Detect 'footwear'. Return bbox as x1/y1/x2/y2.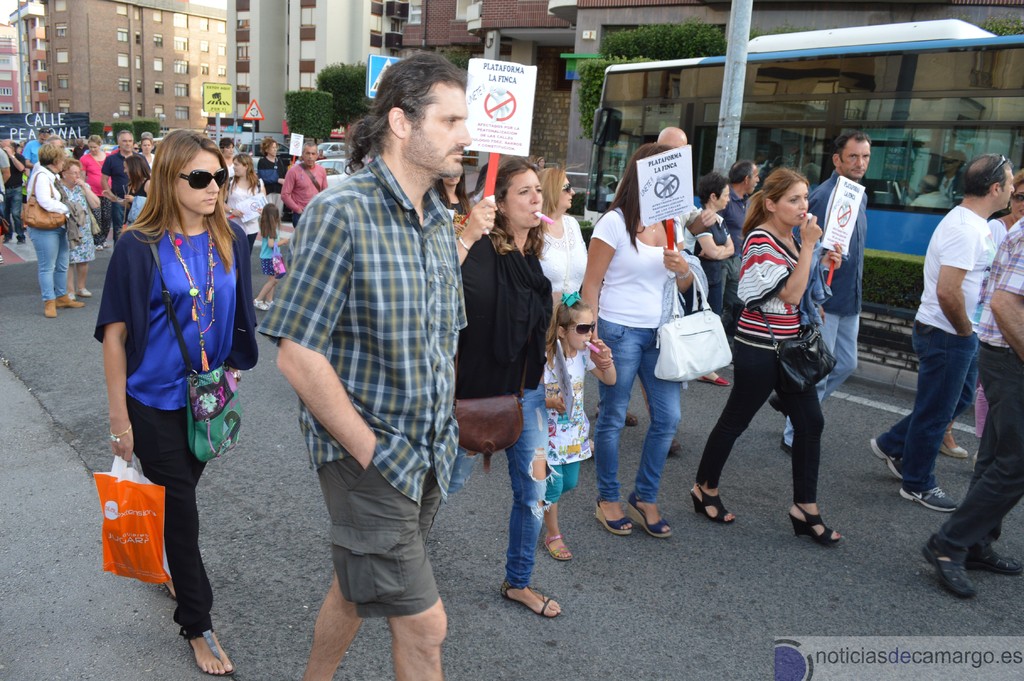
81/284/95/302.
